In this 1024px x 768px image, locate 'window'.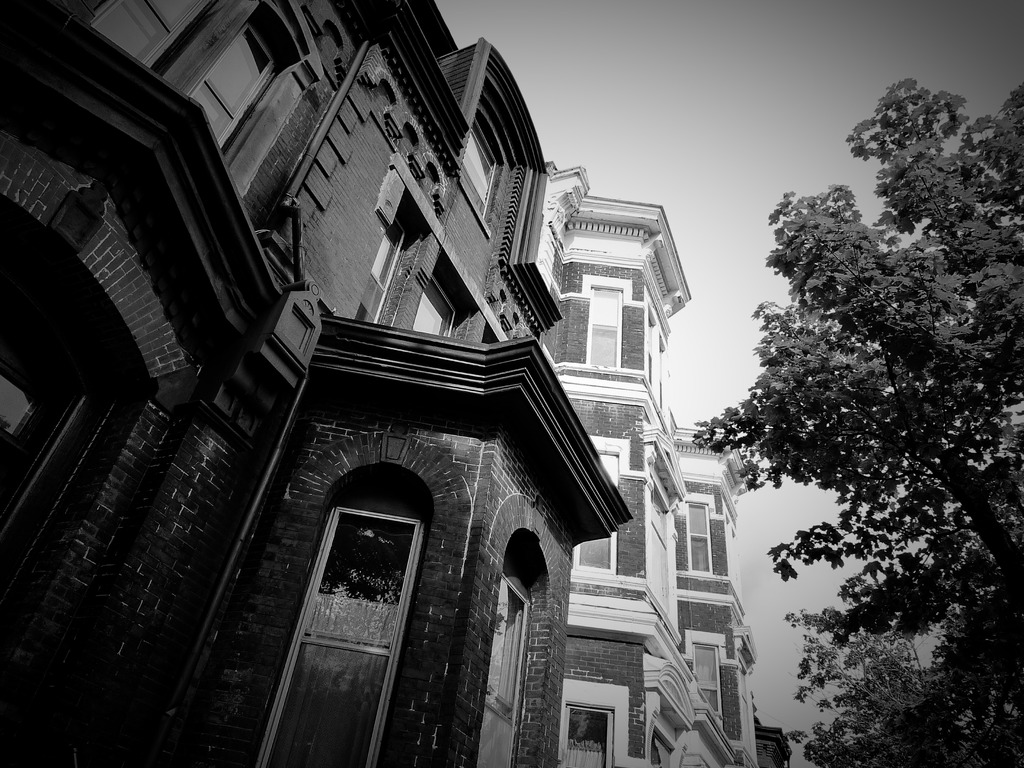
Bounding box: rect(668, 501, 714, 579).
